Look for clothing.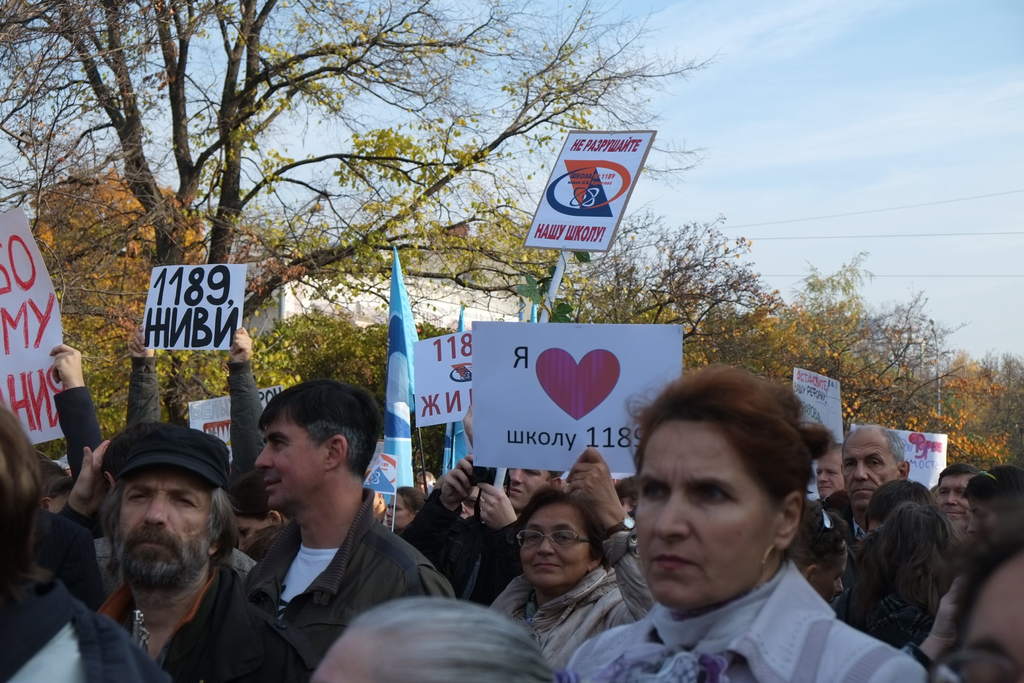
Found: bbox=(0, 572, 164, 682).
